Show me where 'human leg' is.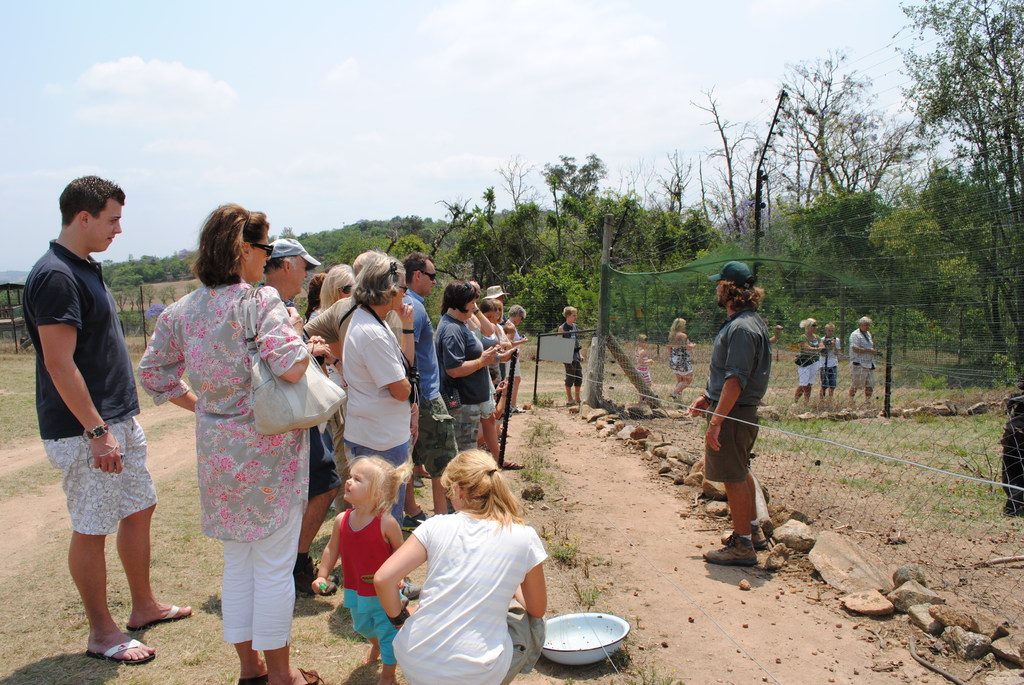
'human leg' is at {"left": 845, "top": 356, "right": 863, "bottom": 404}.
